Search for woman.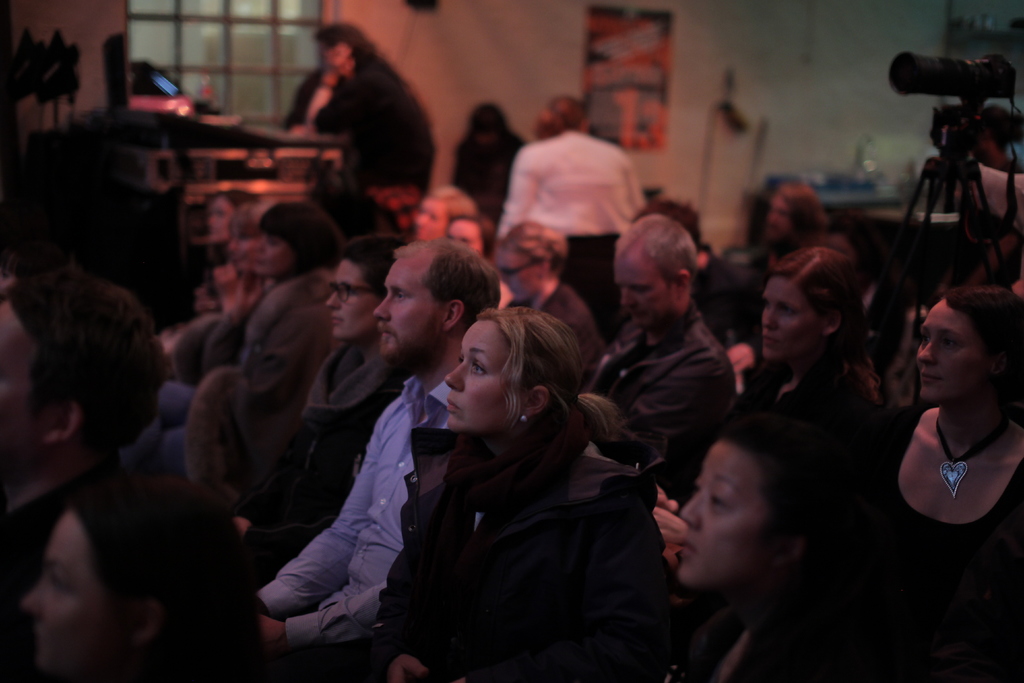
Found at box(262, 293, 665, 681).
